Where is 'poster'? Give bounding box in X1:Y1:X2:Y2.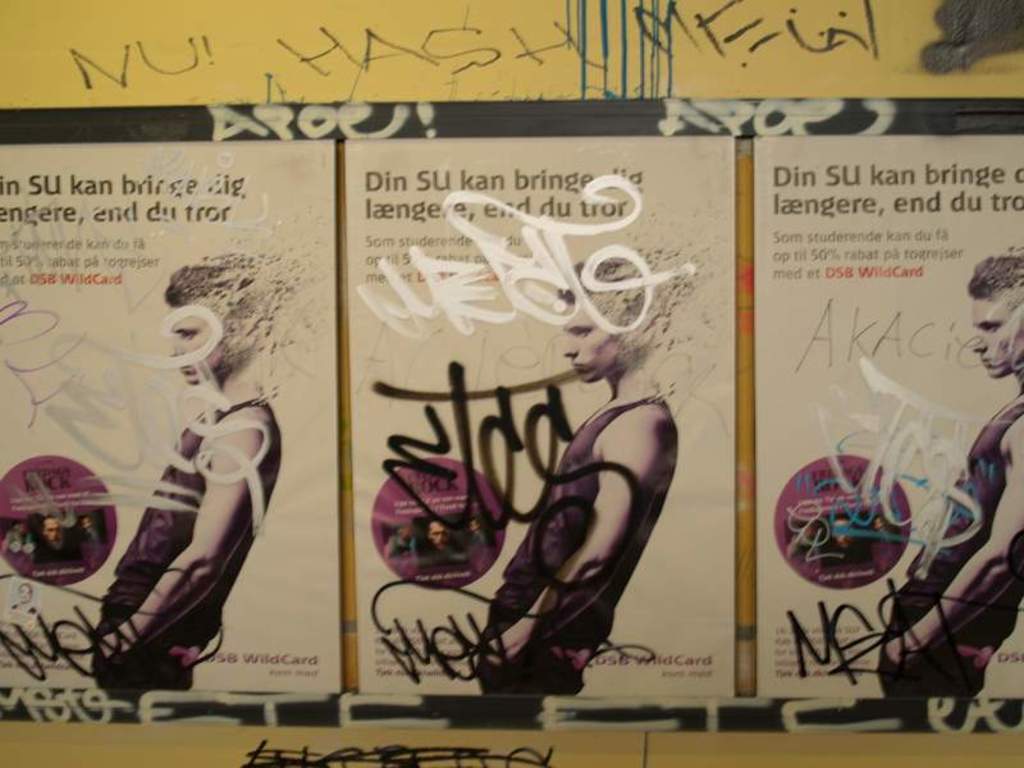
749:133:1023:700.
